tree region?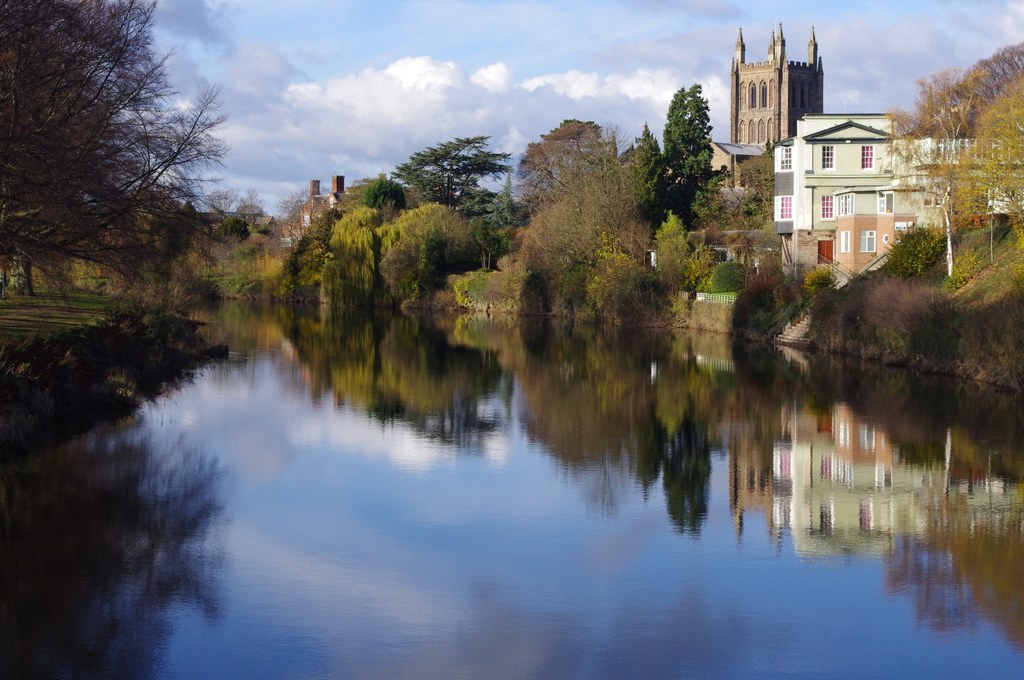
bbox=(519, 114, 619, 187)
